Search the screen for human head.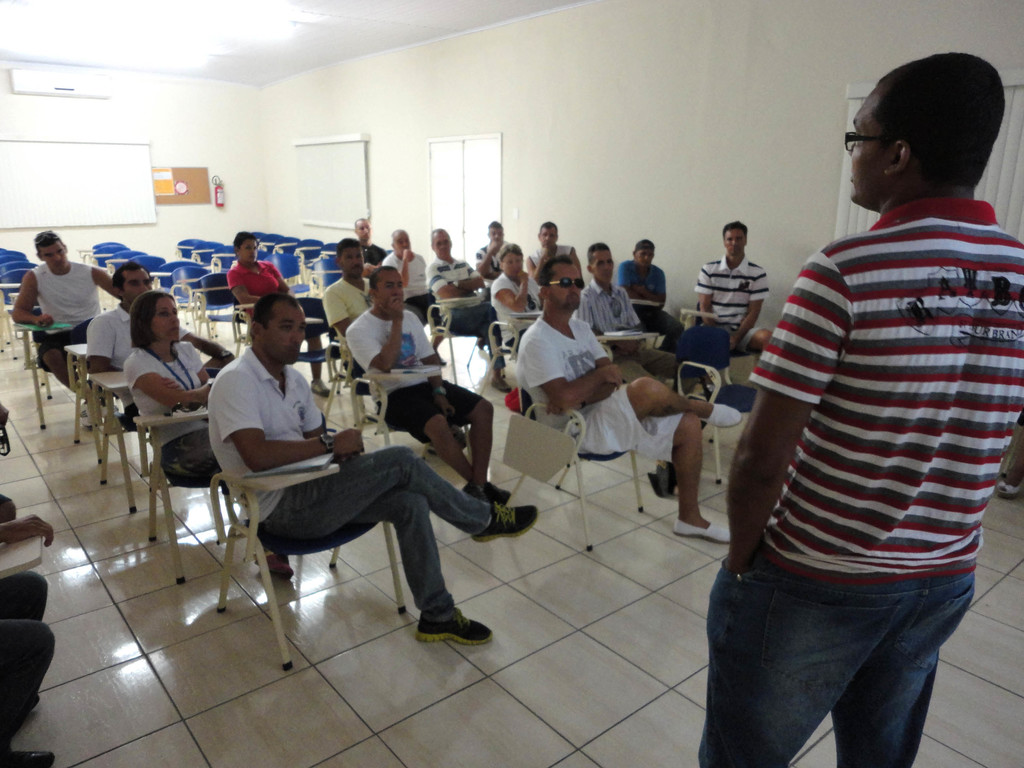
Found at bbox=[538, 257, 583, 312].
